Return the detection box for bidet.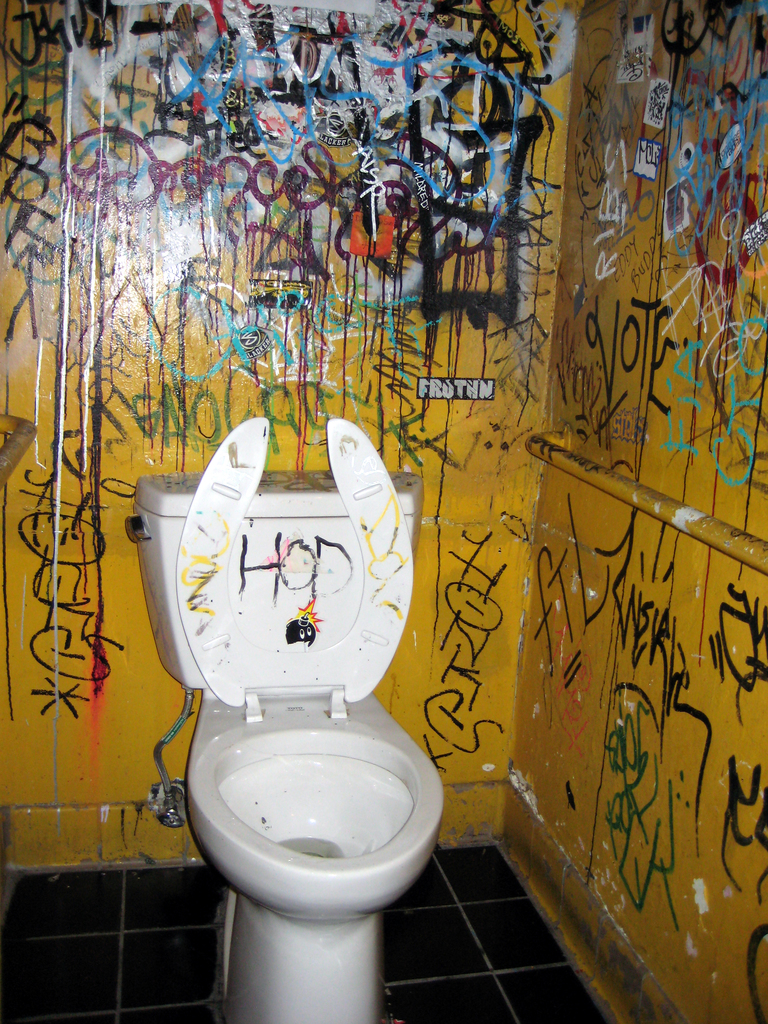
[185,694,449,1020].
